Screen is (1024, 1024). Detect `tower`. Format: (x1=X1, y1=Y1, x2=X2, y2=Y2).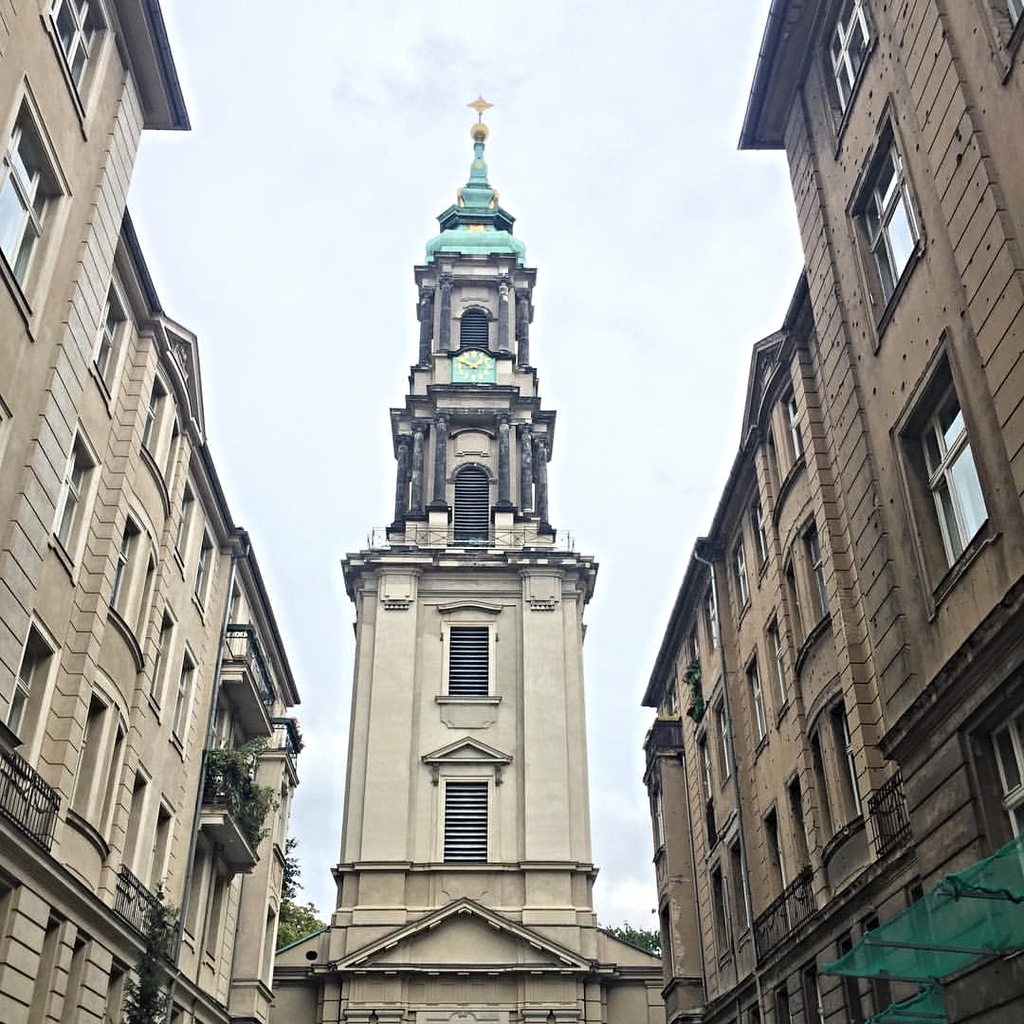
(x1=303, y1=82, x2=628, y2=993).
